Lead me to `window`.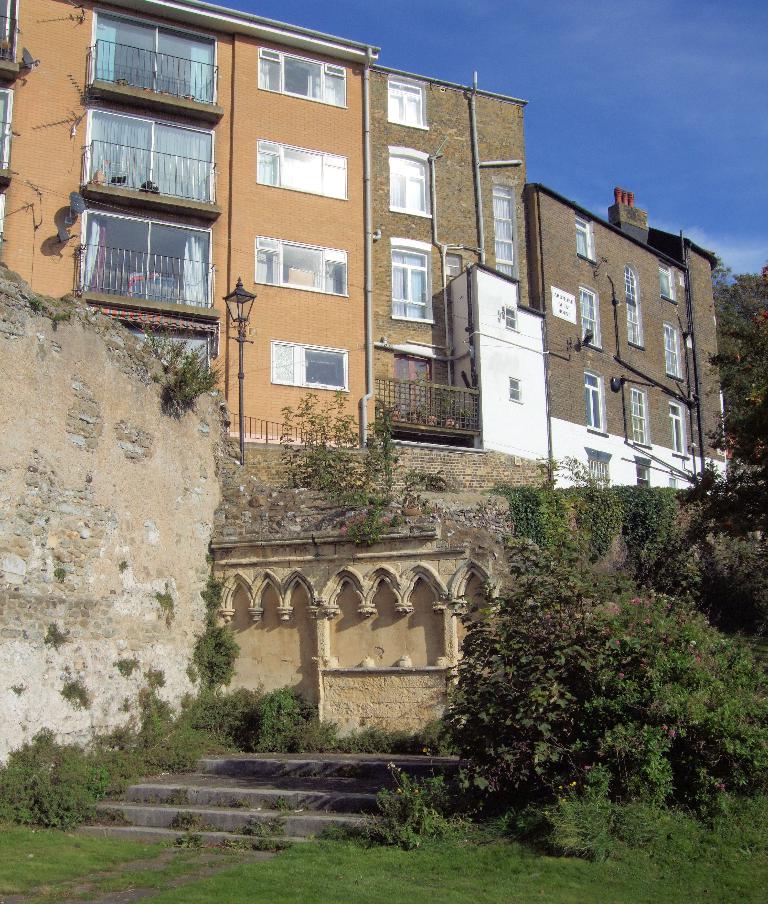
Lead to rect(394, 355, 437, 419).
